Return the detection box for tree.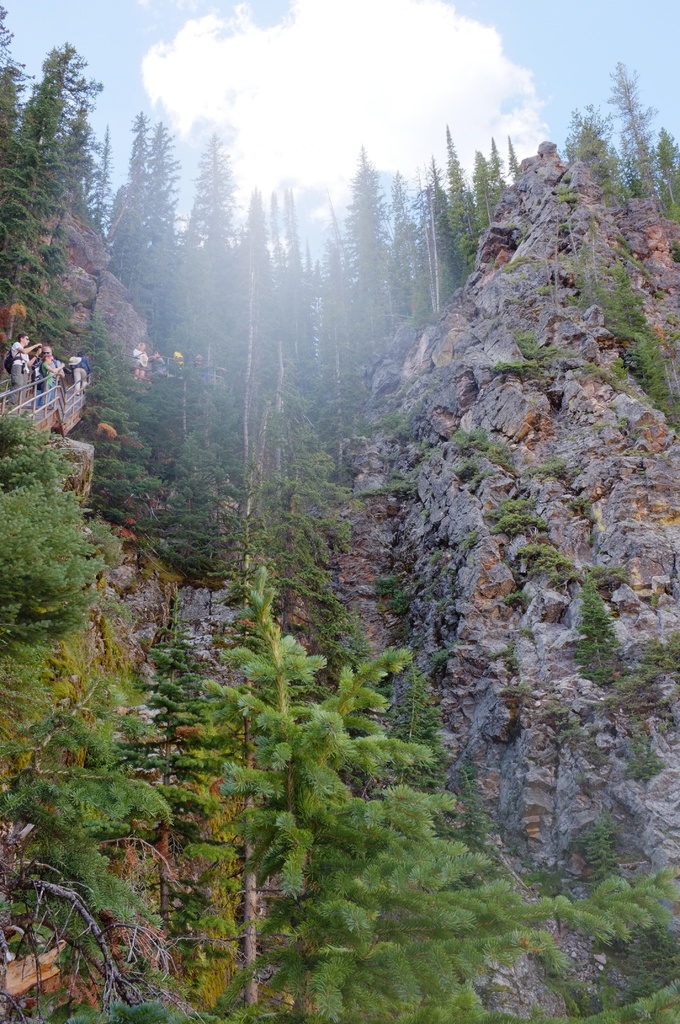
box(339, 139, 399, 366).
